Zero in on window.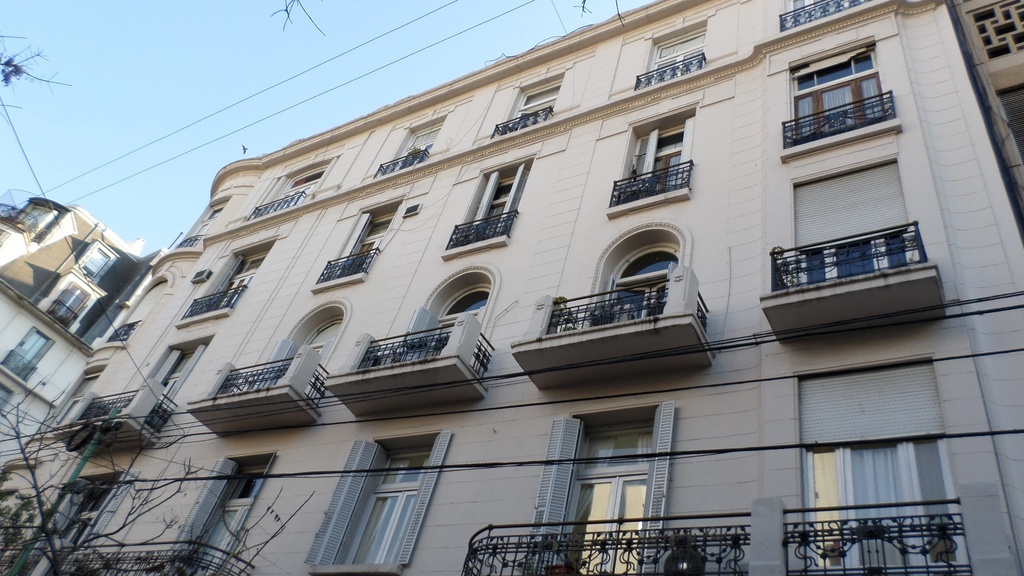
Zeroed in: box=[94, 338, 204, 422].
